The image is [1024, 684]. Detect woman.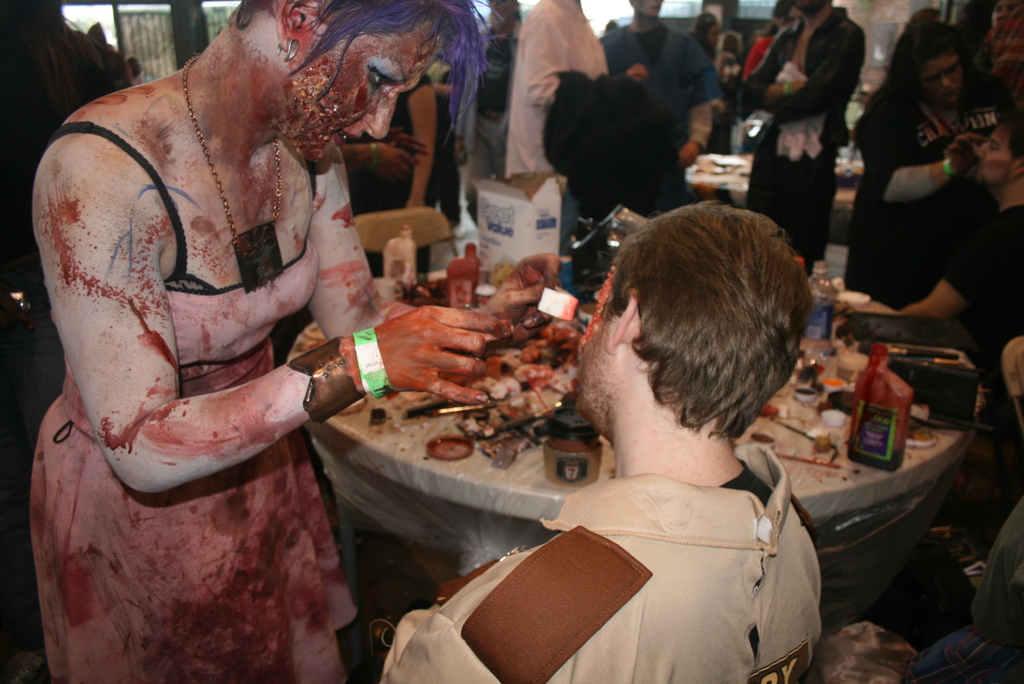
Detection: x1=833 y1=31 x2=994 y2=366.
